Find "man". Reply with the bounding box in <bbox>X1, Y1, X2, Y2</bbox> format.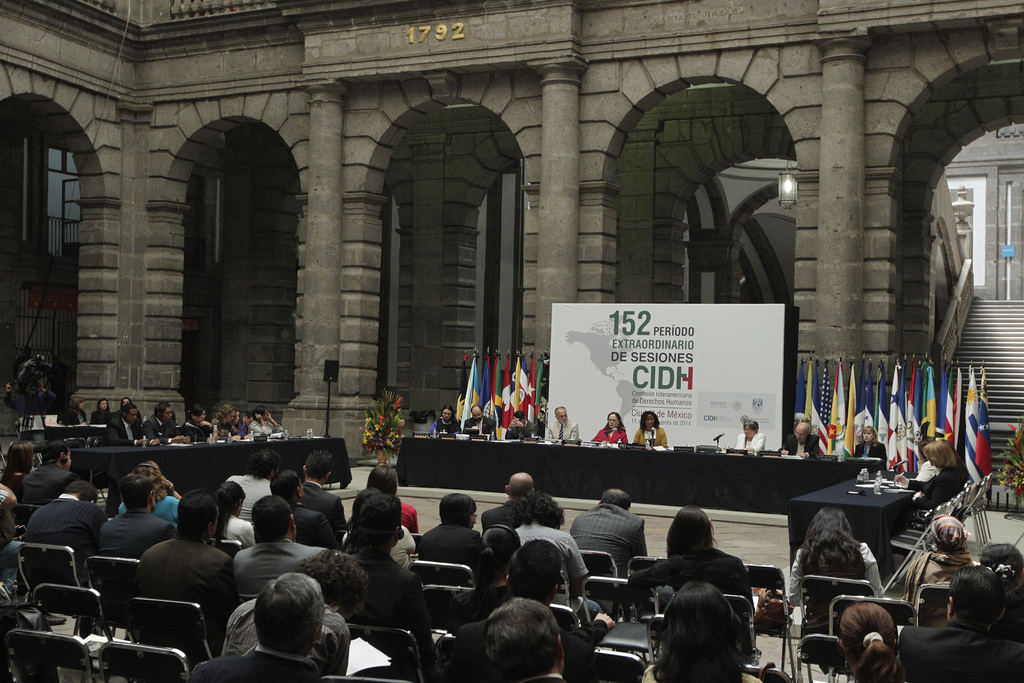
<bbox>24, 478, 101, 580</bbox>.
